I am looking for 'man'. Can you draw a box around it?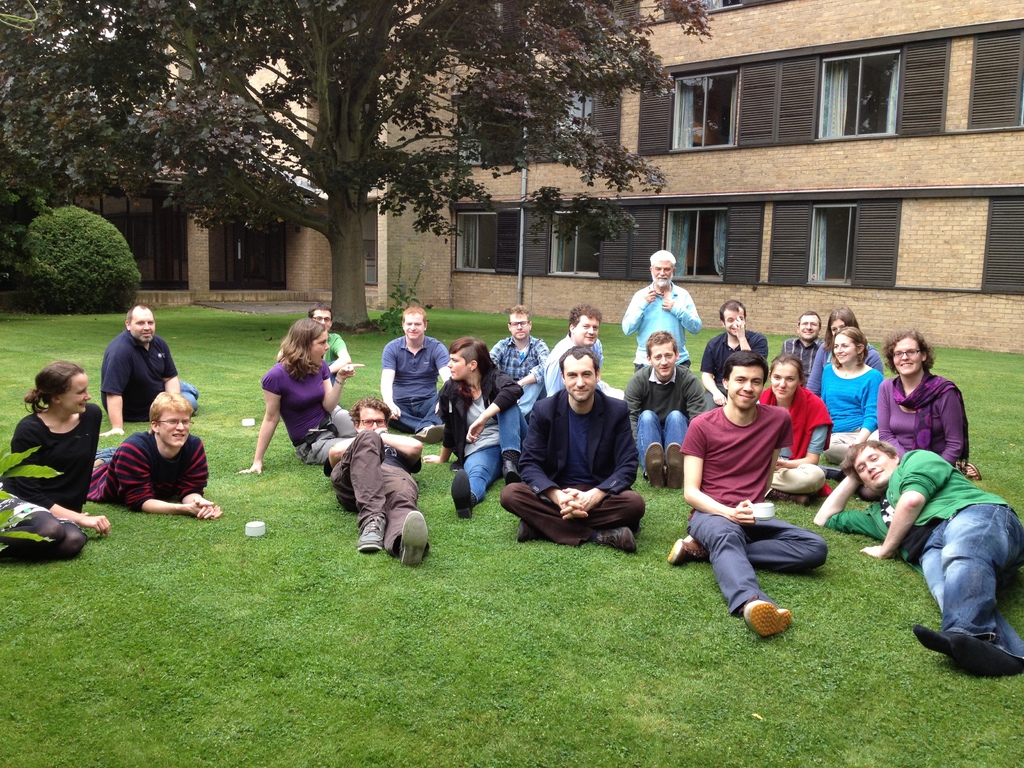
Sure, the bounding box is crop(619, 328, 705, 492).
